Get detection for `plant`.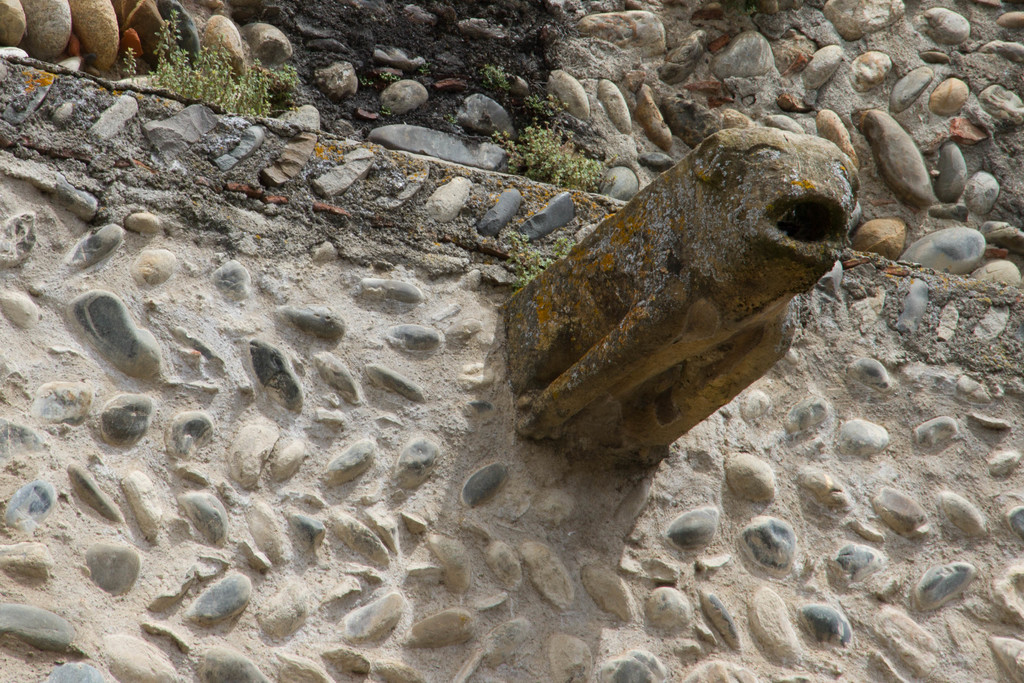
Detection: rect(357, 66, 380, 95).
